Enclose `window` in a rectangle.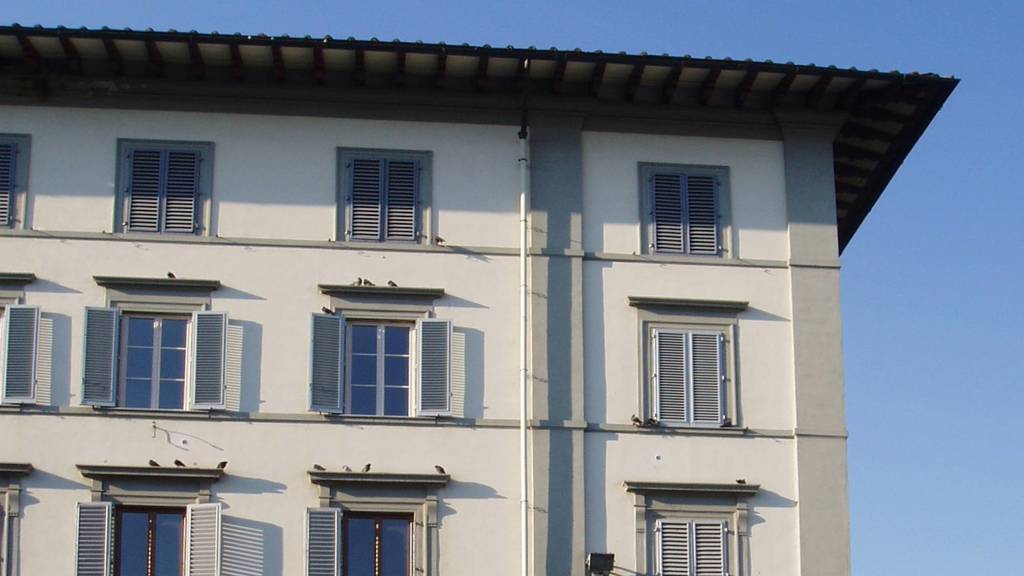
crop(306, 470, 447, 575).
